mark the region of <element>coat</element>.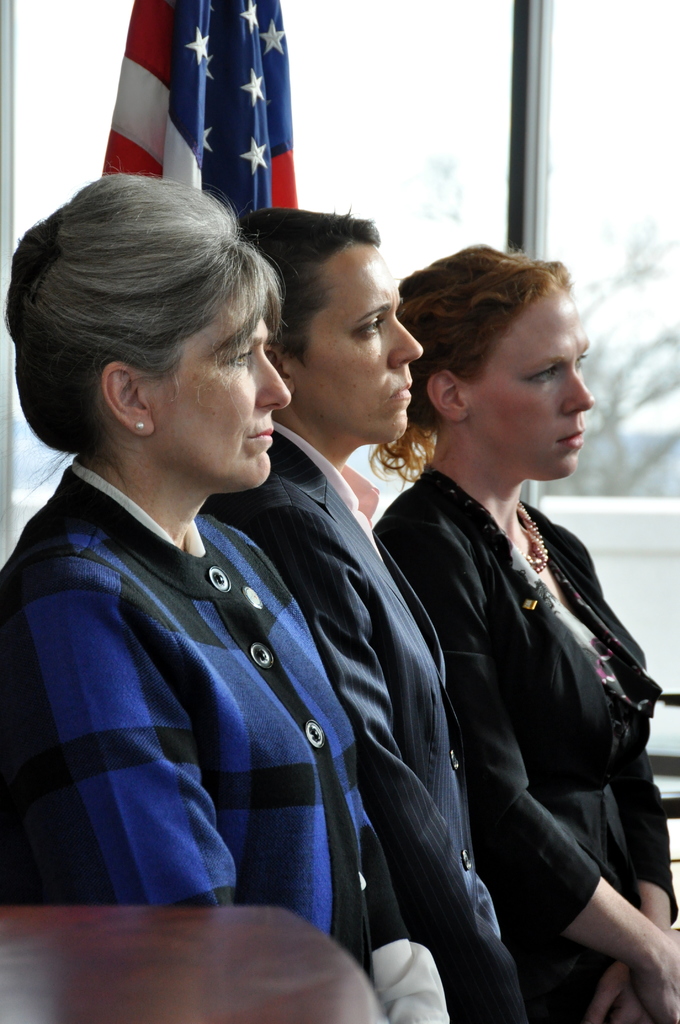
Region: (left=369, top=452, right=679, bottom=970).
